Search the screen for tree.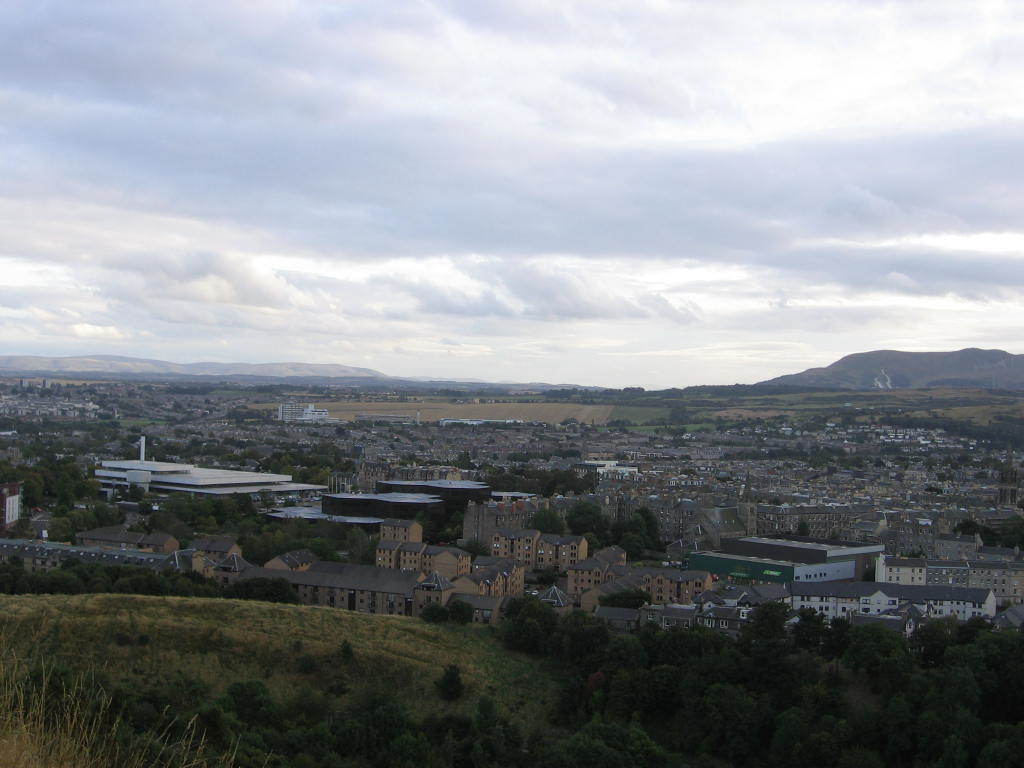
Found at [x1=437, y1=664, x2=461, y2=694].
